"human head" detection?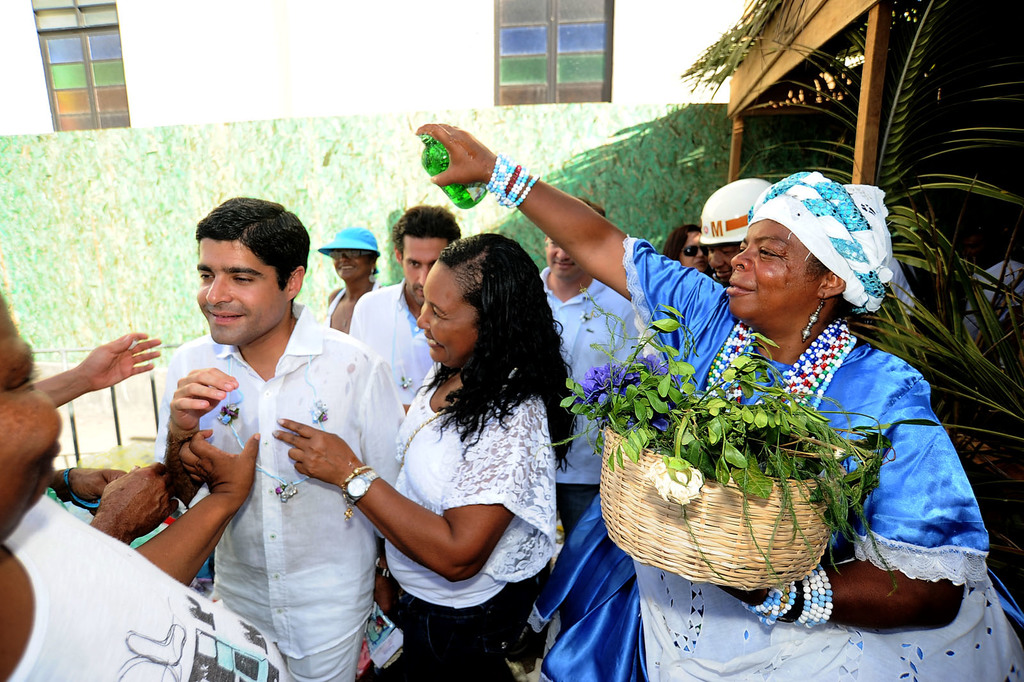
detection(388, 204, 459, 305)
